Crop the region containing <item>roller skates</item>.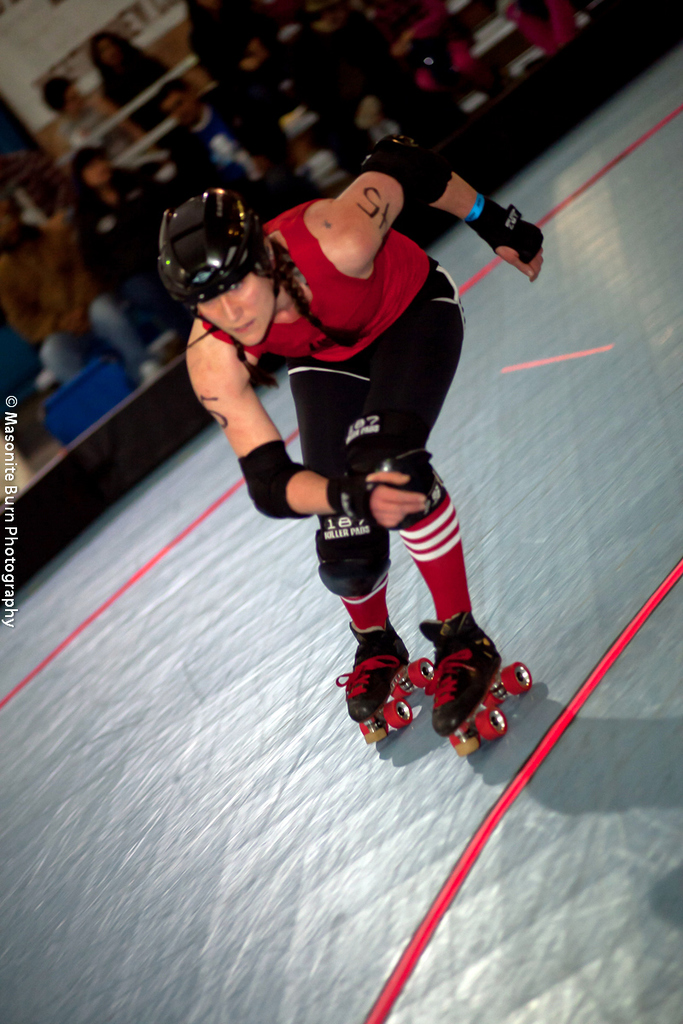
Crop region: <box>333,623,435,745</box>.
